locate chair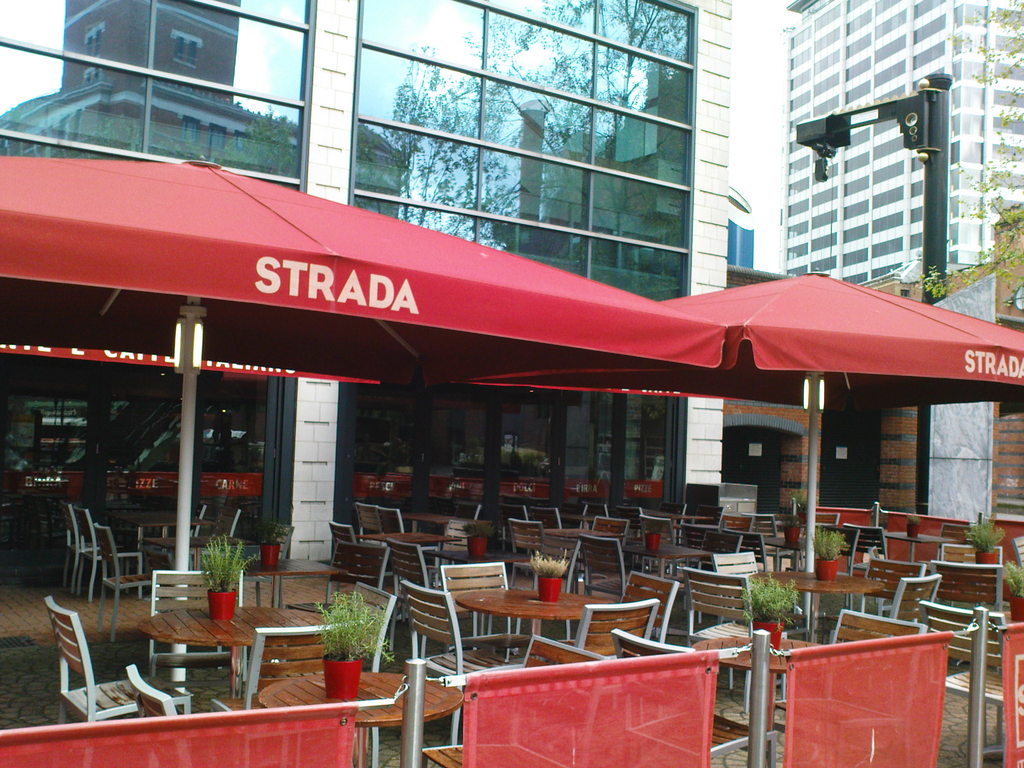
l=397, t=582, r=526, b=729
